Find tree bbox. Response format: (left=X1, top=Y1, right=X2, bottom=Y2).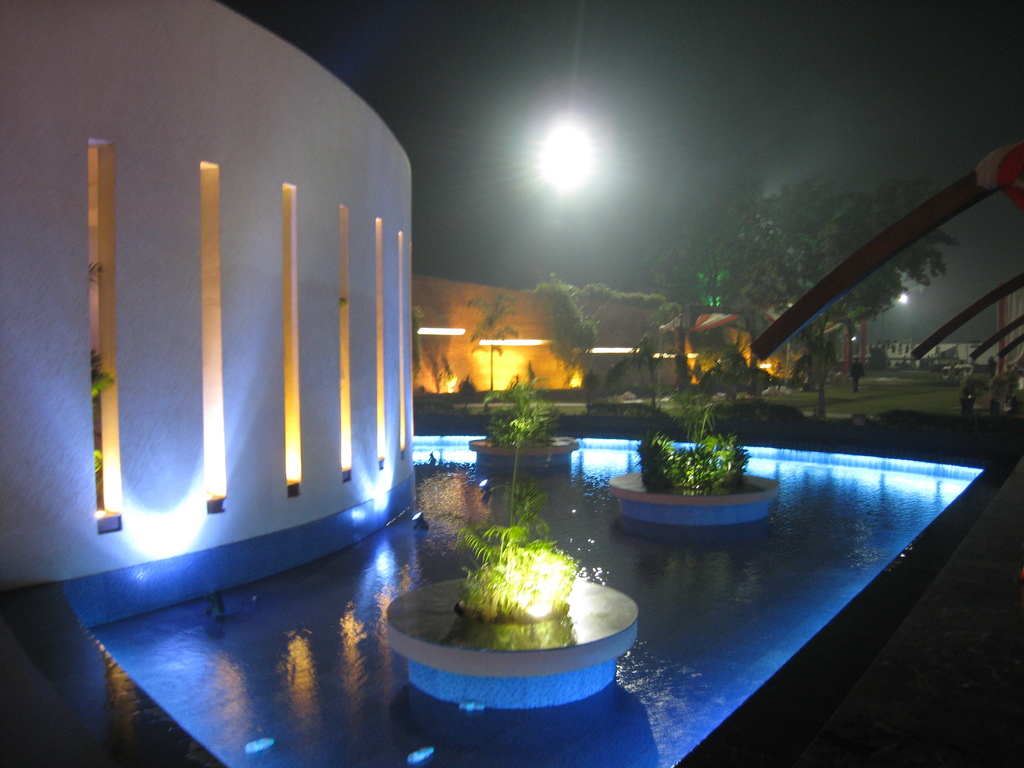
(left=403, top=292, right=423, bottom=383).
